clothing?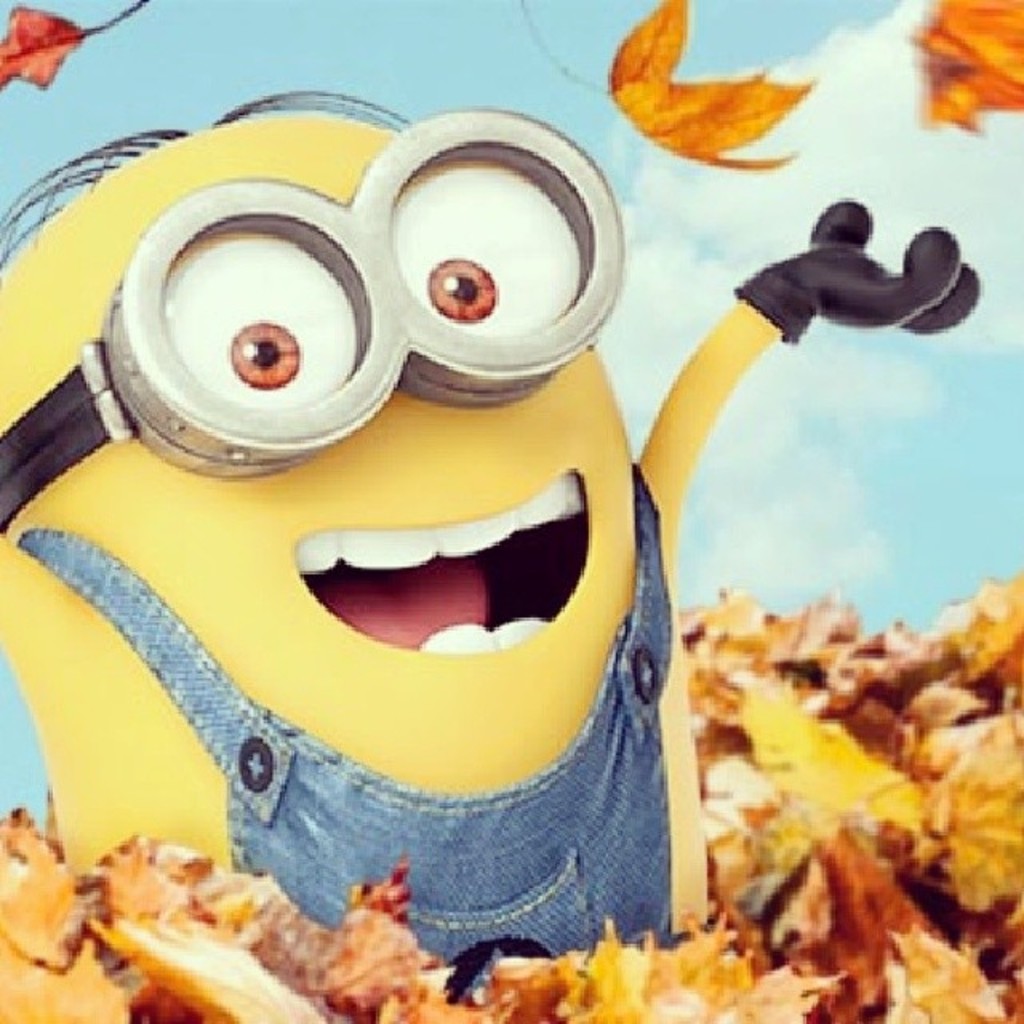
rect(19, 462, 667, 998)
